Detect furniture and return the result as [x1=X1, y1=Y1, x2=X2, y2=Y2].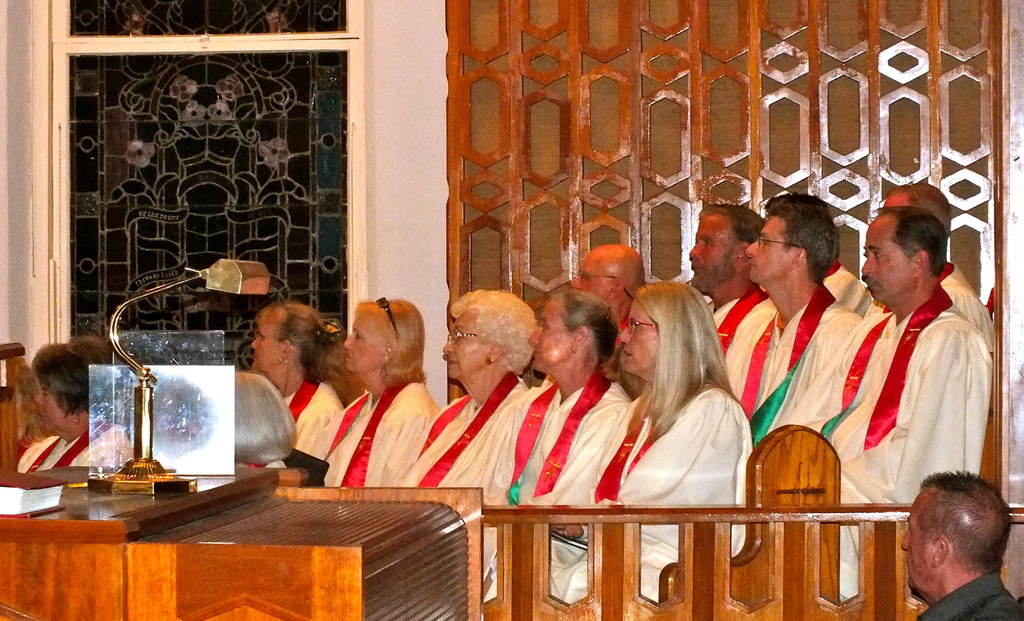
[x1=0, y1=468, x2=482, y2=620].
